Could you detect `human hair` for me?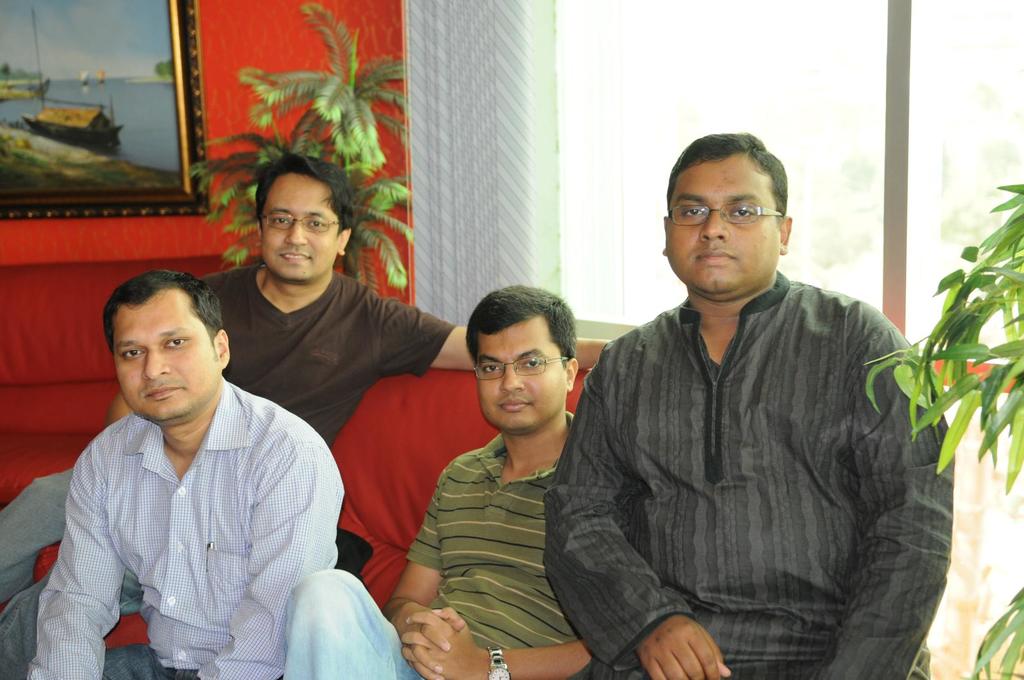
Detection result: [left=99, top=270, right=224, bottom=350].
